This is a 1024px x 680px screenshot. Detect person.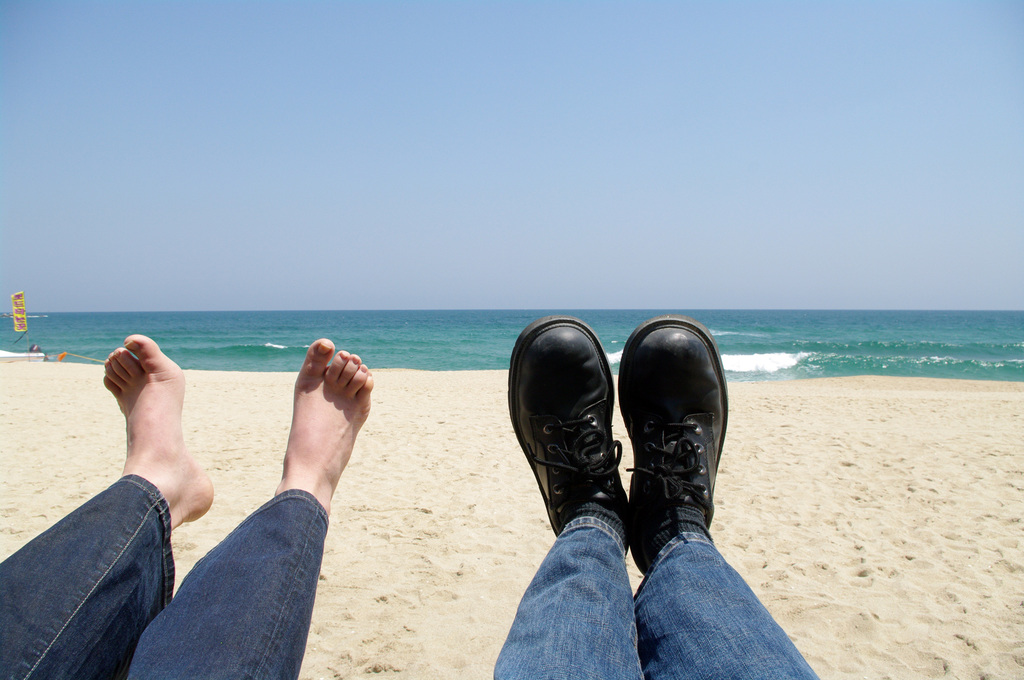
bbox(0, 335, 376, 679).
